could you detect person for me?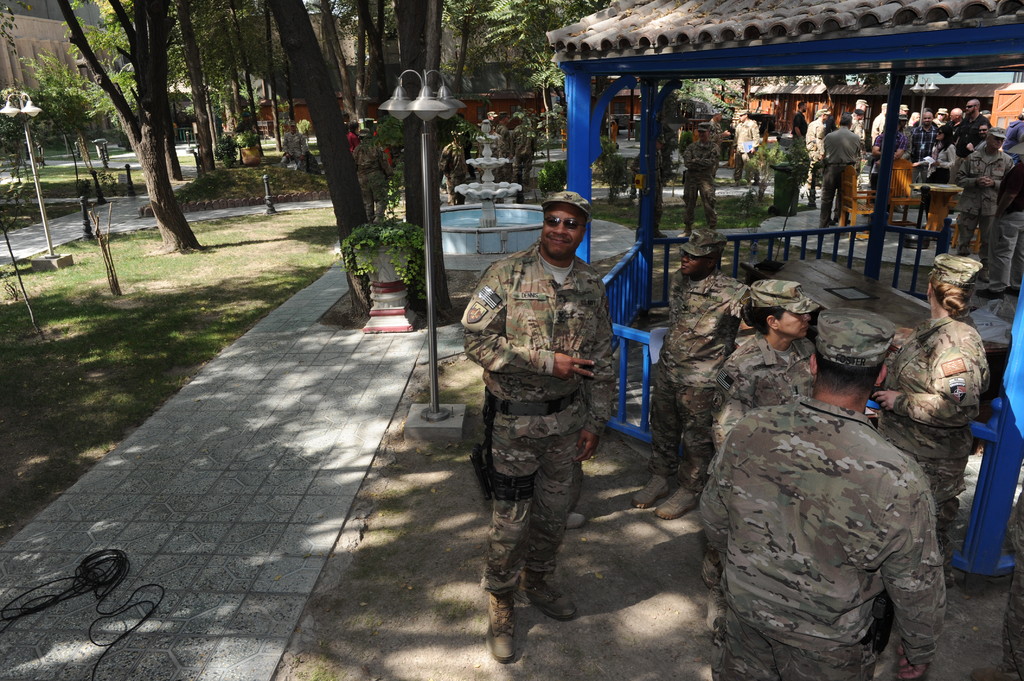
Detection result: detection(346, 117, 358, 161).
